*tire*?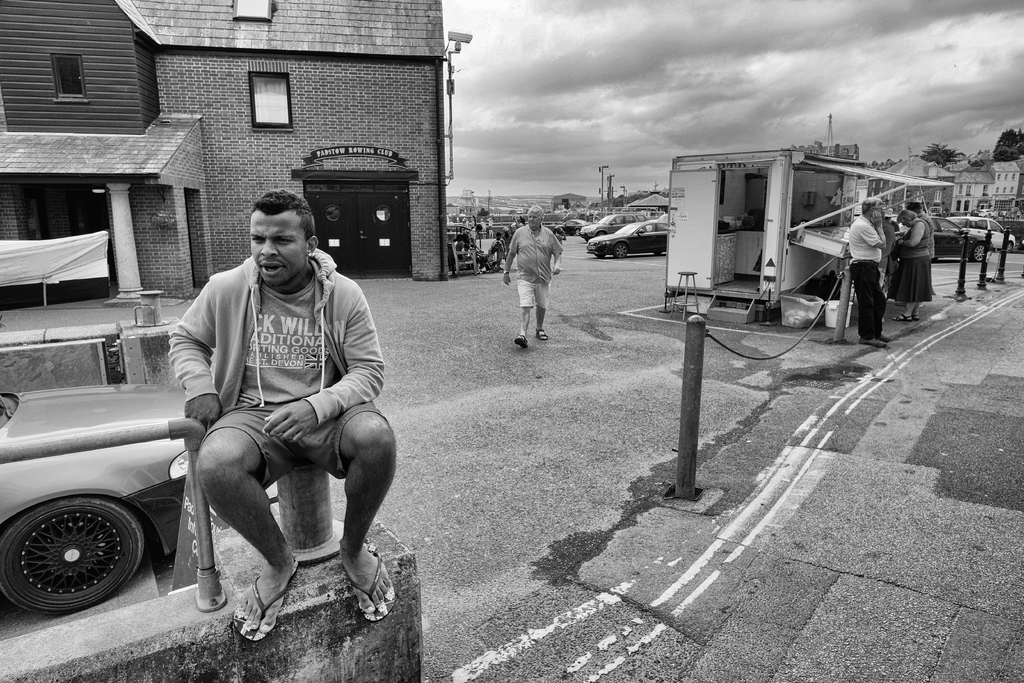
bbox=(7, 486, 147, 614)
